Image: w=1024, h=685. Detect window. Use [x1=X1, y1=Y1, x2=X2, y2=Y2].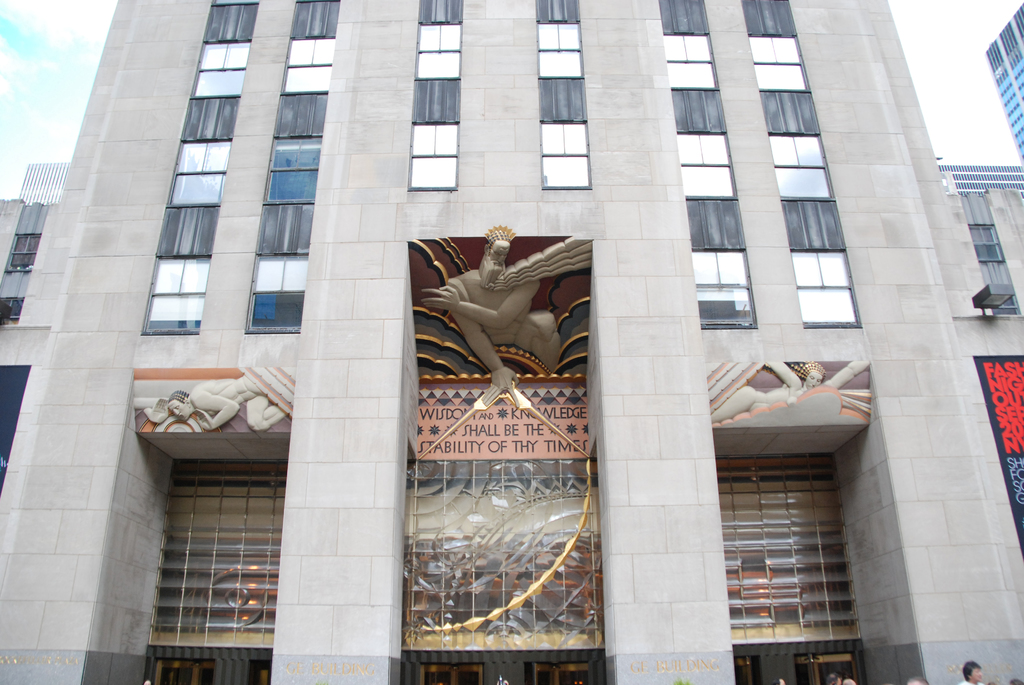
[x1=998, y1=293, x2=1018, y2=315].
